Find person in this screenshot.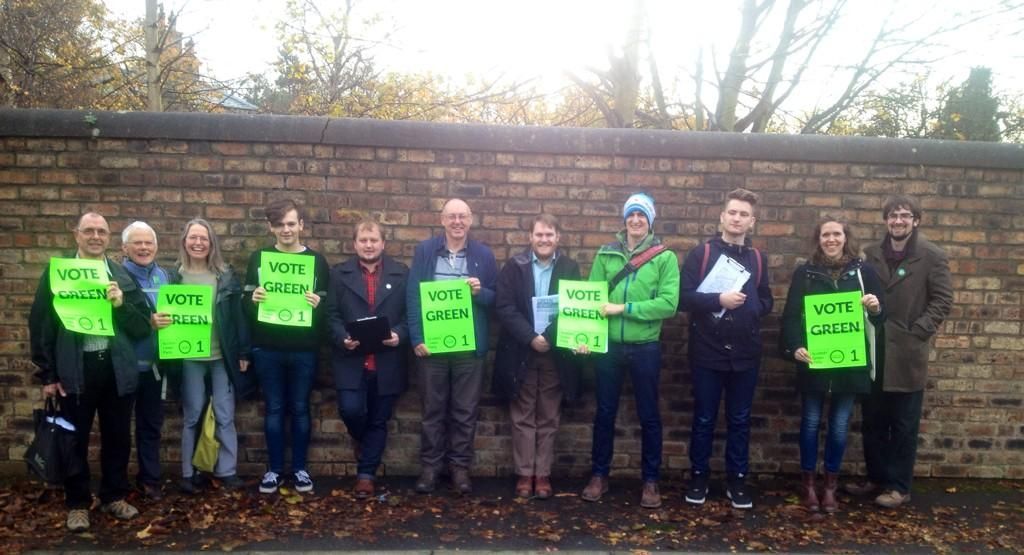
The bounding box for person is [x1=855, y1=196, x2=956, y2=516].
